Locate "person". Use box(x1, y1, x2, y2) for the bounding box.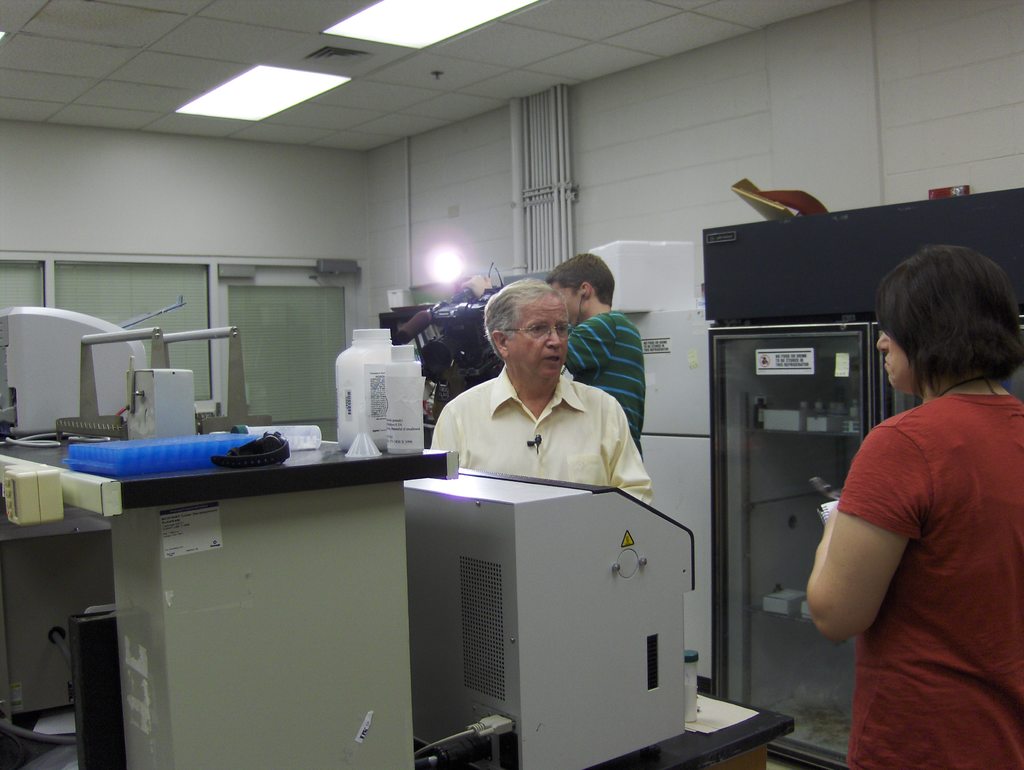
box(545, 247, 646, 461).
